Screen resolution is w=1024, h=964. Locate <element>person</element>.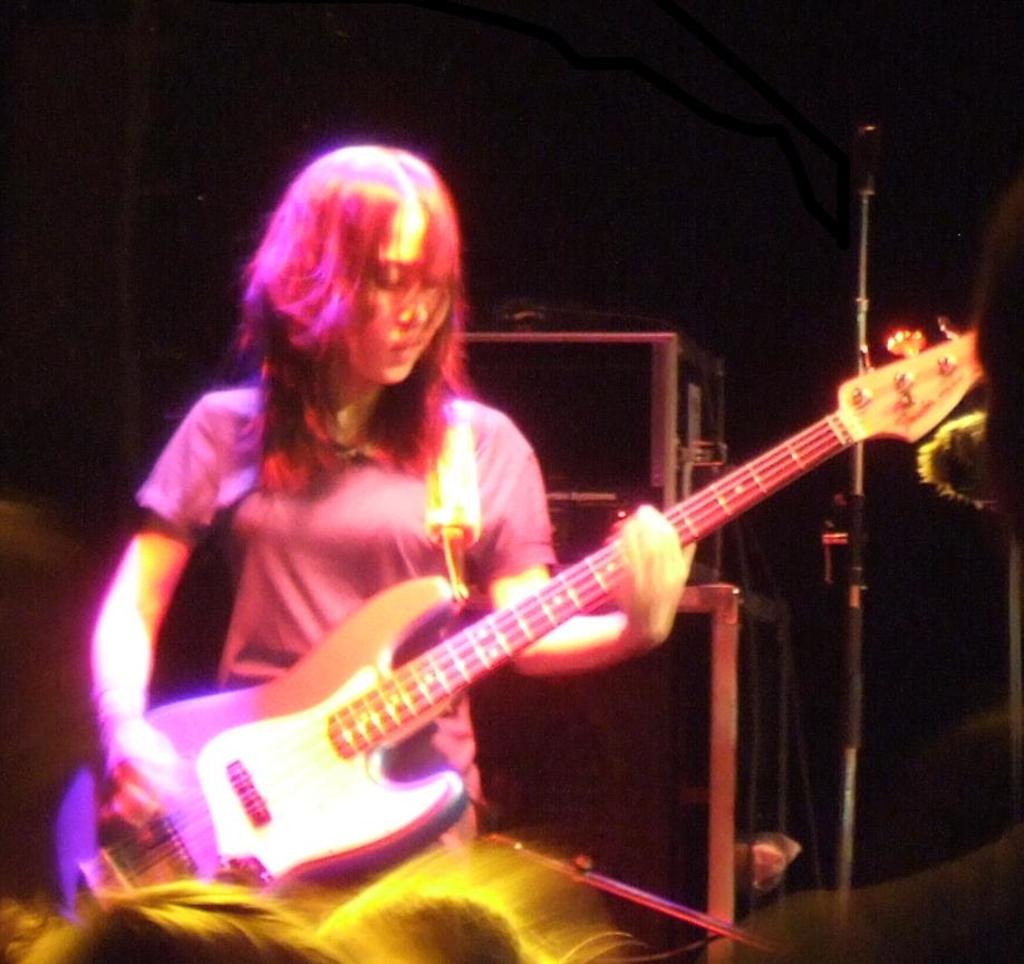
102/146/560/823.
